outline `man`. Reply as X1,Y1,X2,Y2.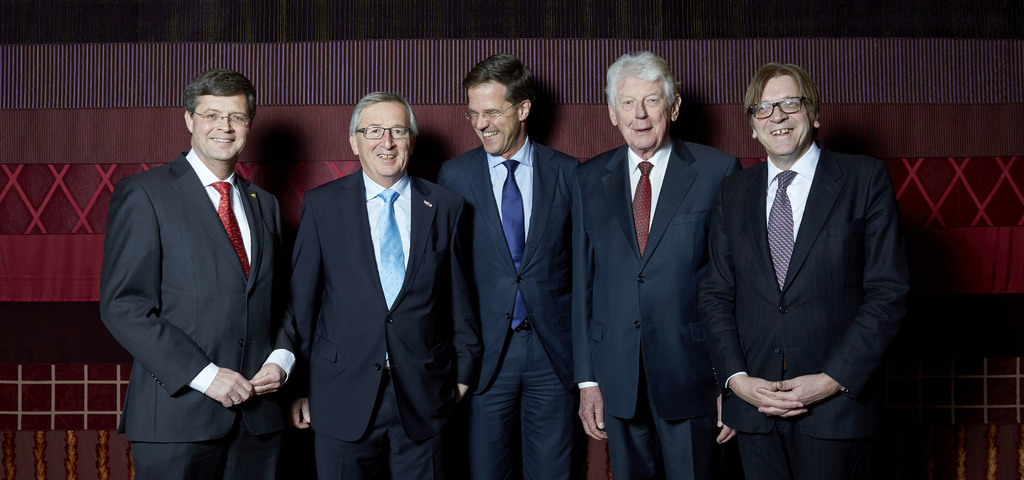
706,43,913,479.
